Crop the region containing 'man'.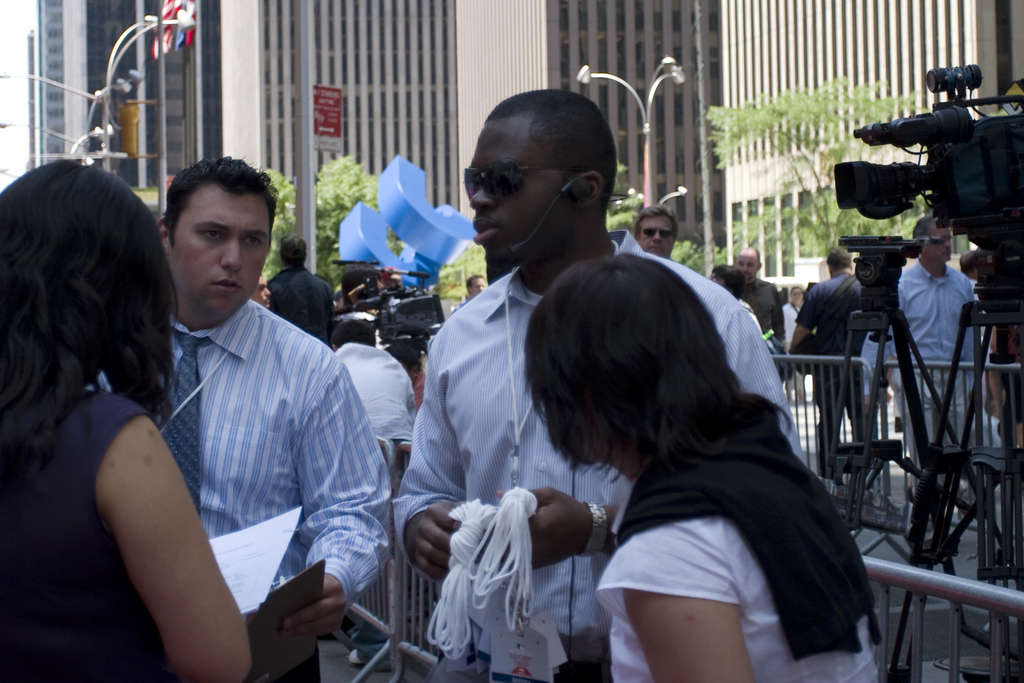
Crop region: [x1=252, y1=276, x2=270, y2=310].
